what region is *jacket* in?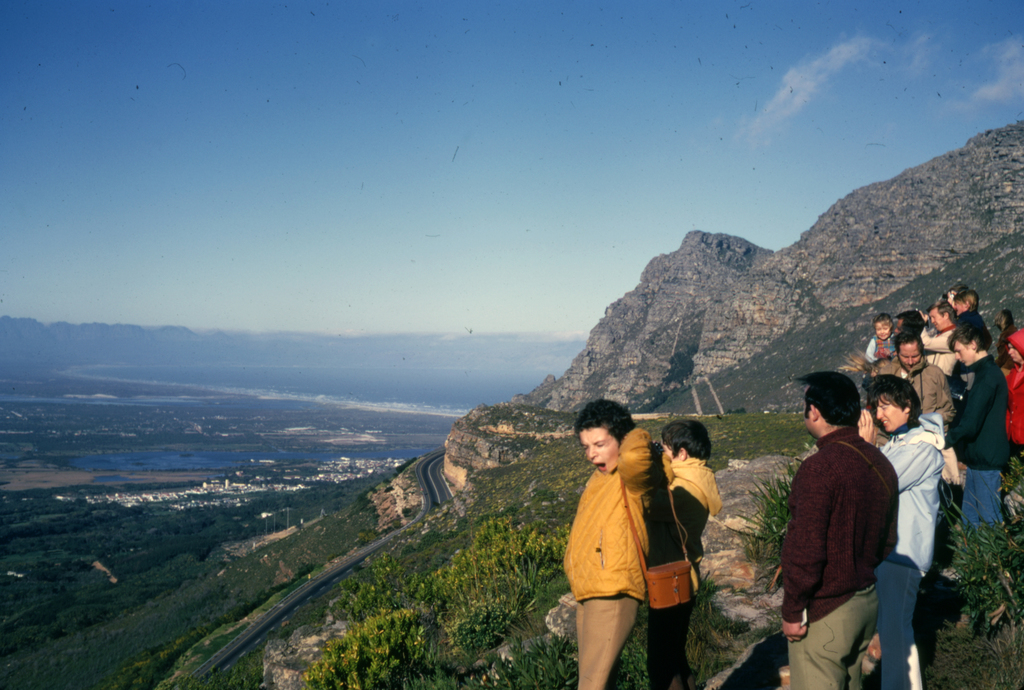
875,355,966,430.
